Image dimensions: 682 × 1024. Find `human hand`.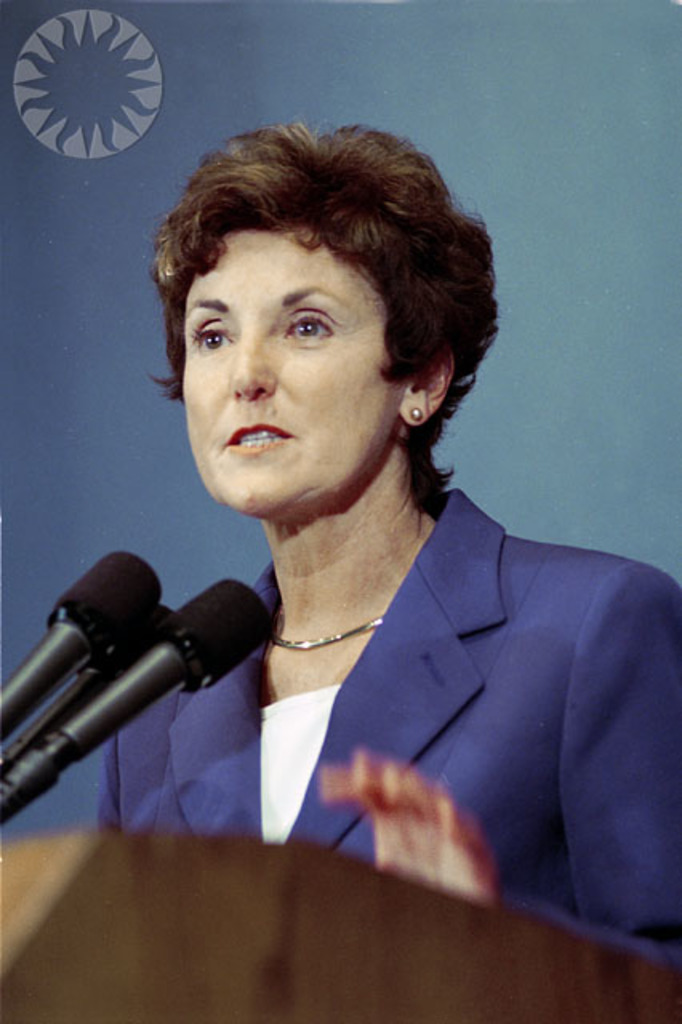
(323,741,503,890).
